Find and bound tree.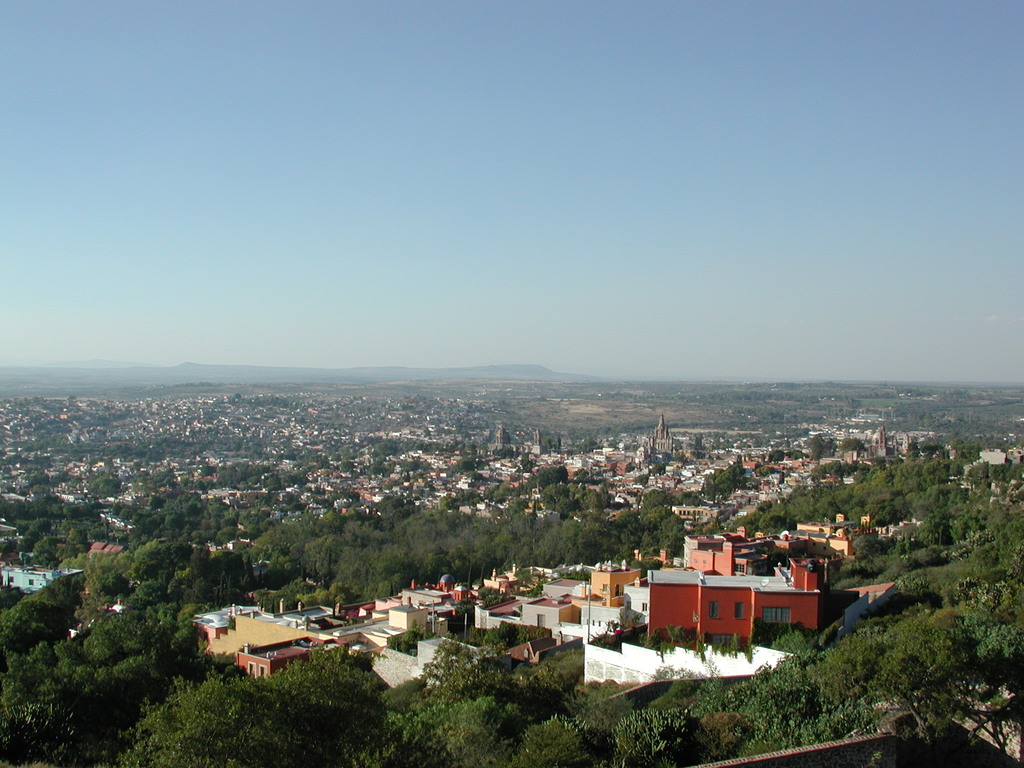
Bound: pyautogui.locateOnScreen(680, 711, 755, 767).
